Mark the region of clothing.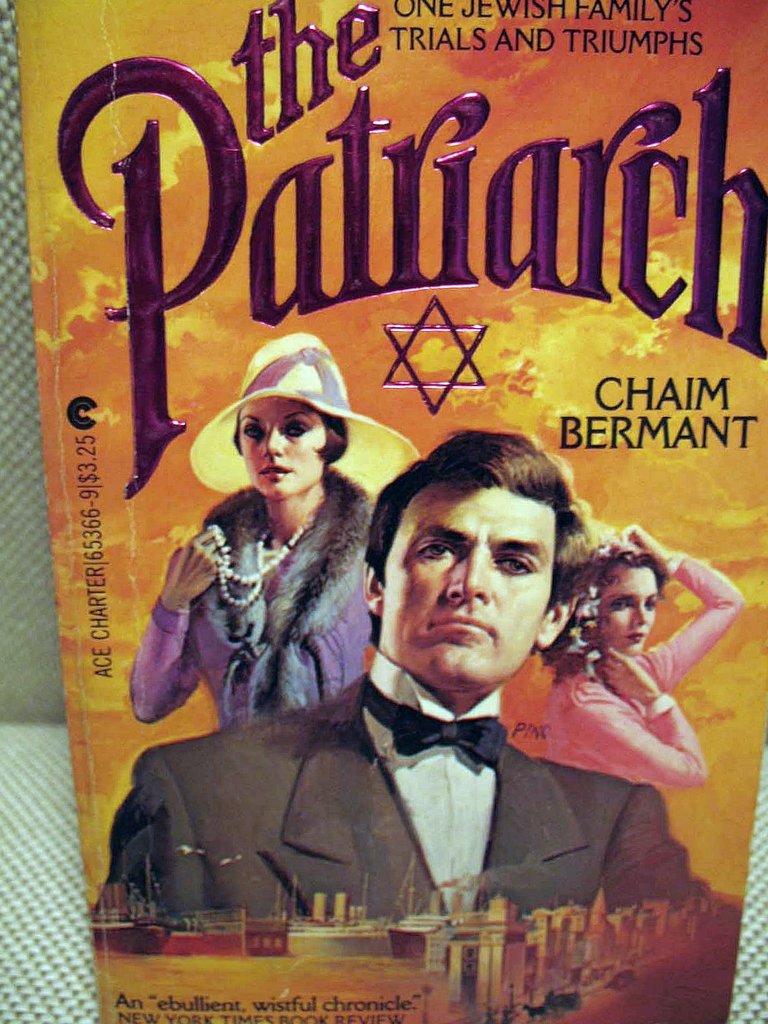
Region: l=539, t=559, r=754, b=805.
